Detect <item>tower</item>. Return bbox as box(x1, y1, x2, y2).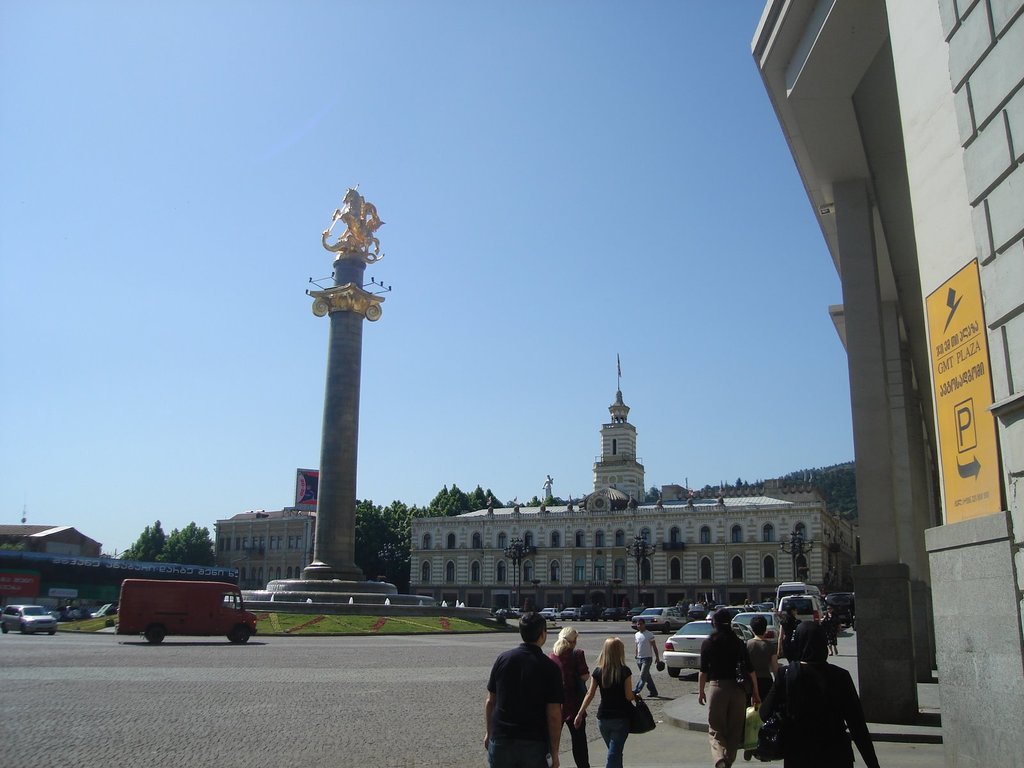
box(602, 359, 646, 508).
